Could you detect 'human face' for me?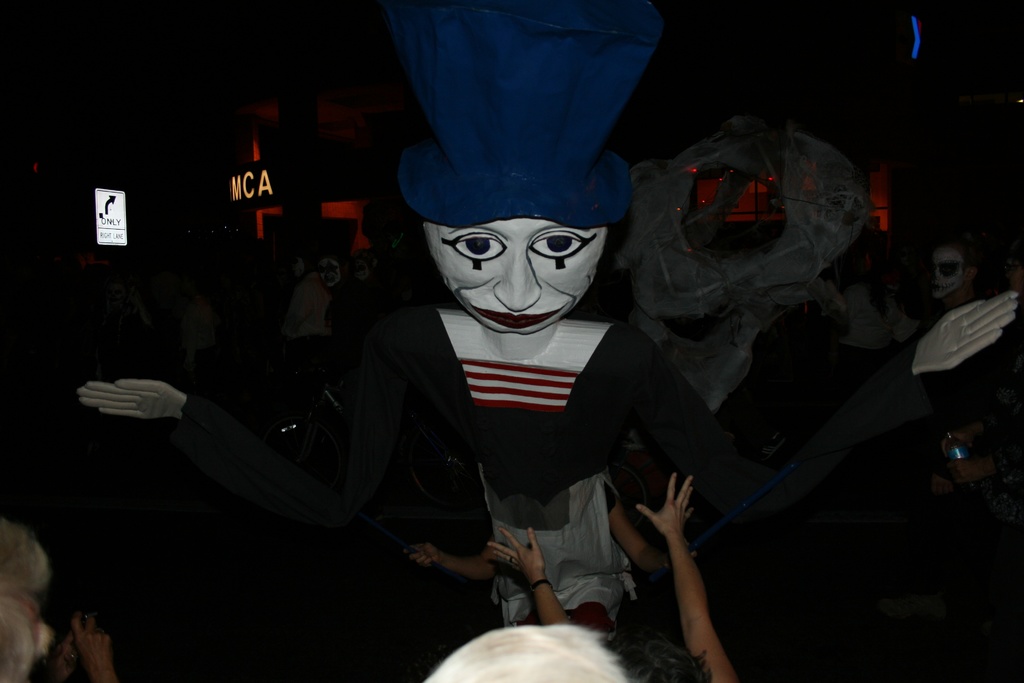
Detection result: [x1=922, y1=248, x2=969, y2=302].
